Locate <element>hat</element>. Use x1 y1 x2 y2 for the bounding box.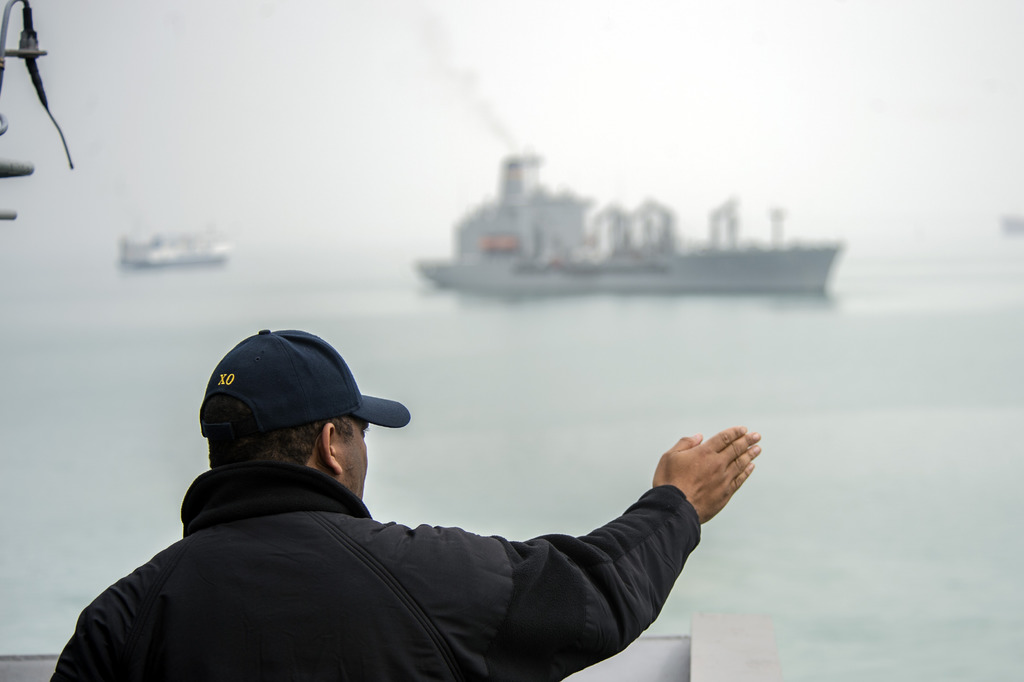
197 326 411 442.
